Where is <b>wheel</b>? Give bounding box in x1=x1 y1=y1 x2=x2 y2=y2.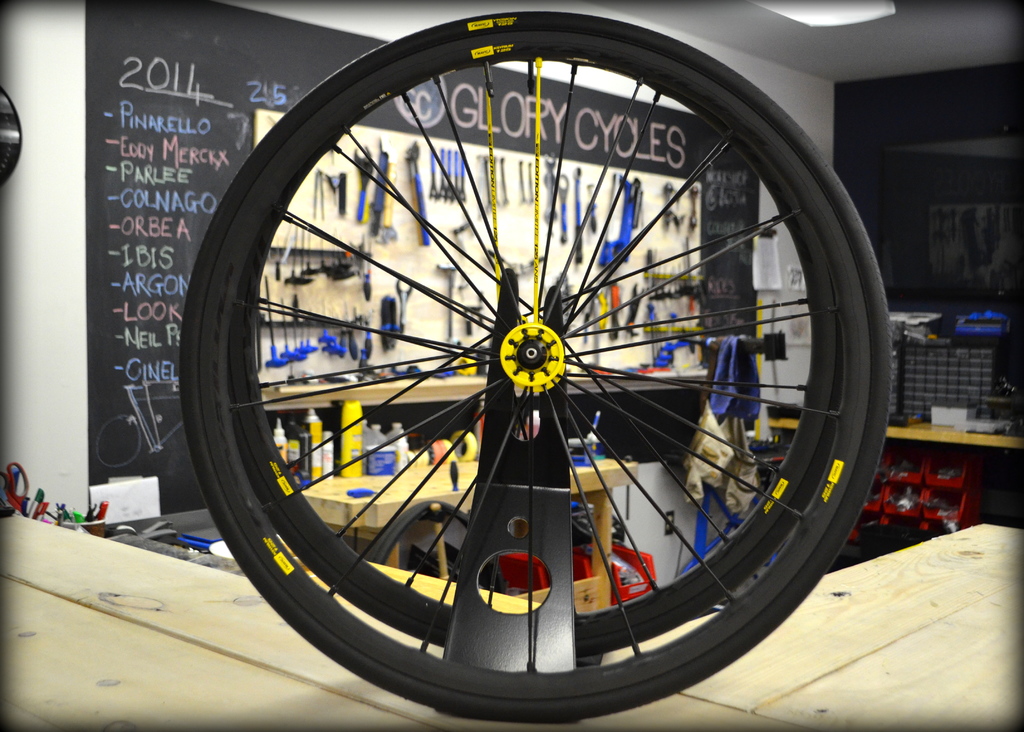
x1=180 y1=8 x2=894 y2=719.
